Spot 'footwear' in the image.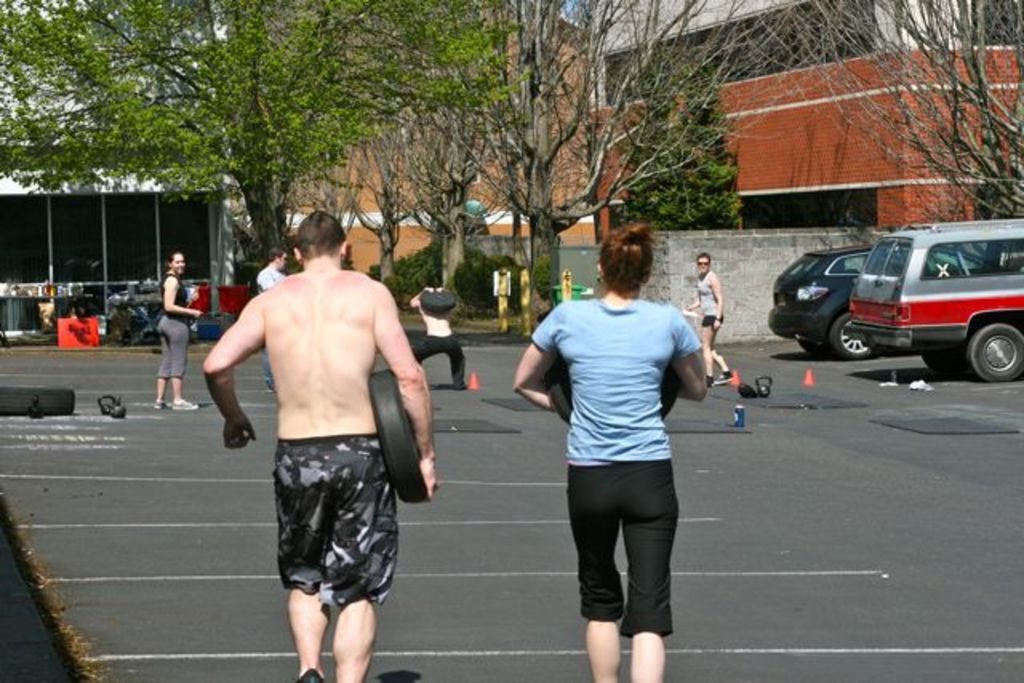
'footwear' found at bbox=(723, 369, 728, 381).
